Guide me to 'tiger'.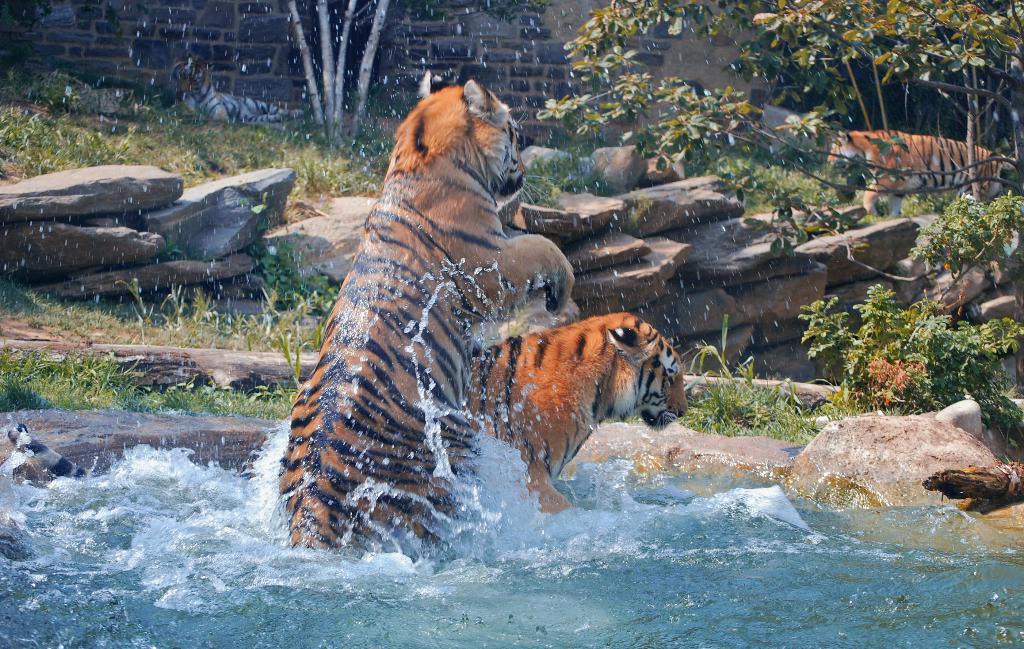
Guidance: detection(280, 67, 577, 554).
